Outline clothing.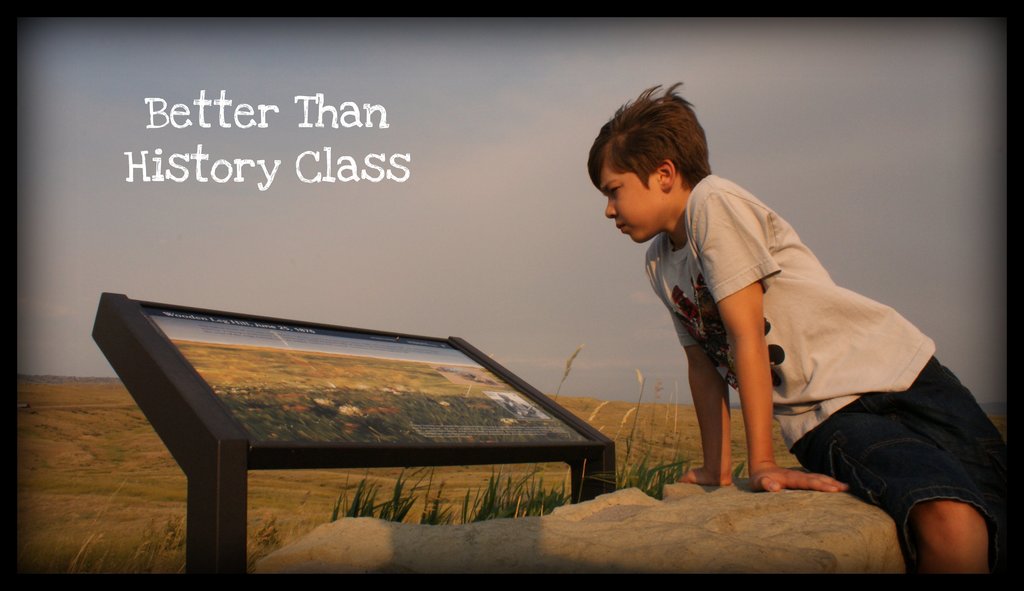
Outline: x1=705 y1=188 x2=992 y2=540.
